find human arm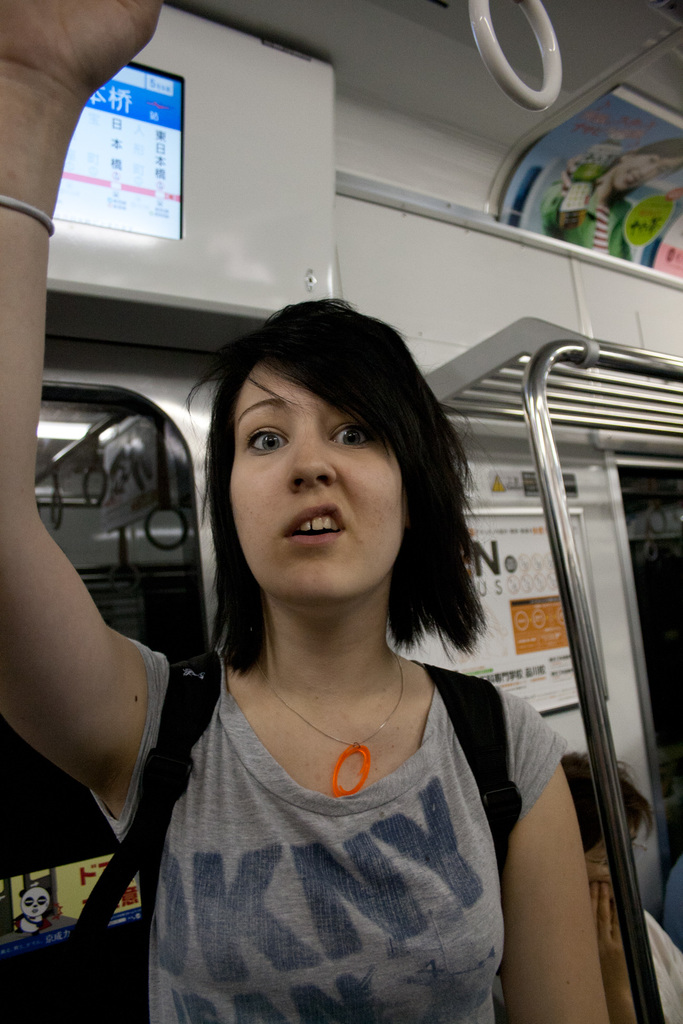
box=[0, 0, 175, 824]
